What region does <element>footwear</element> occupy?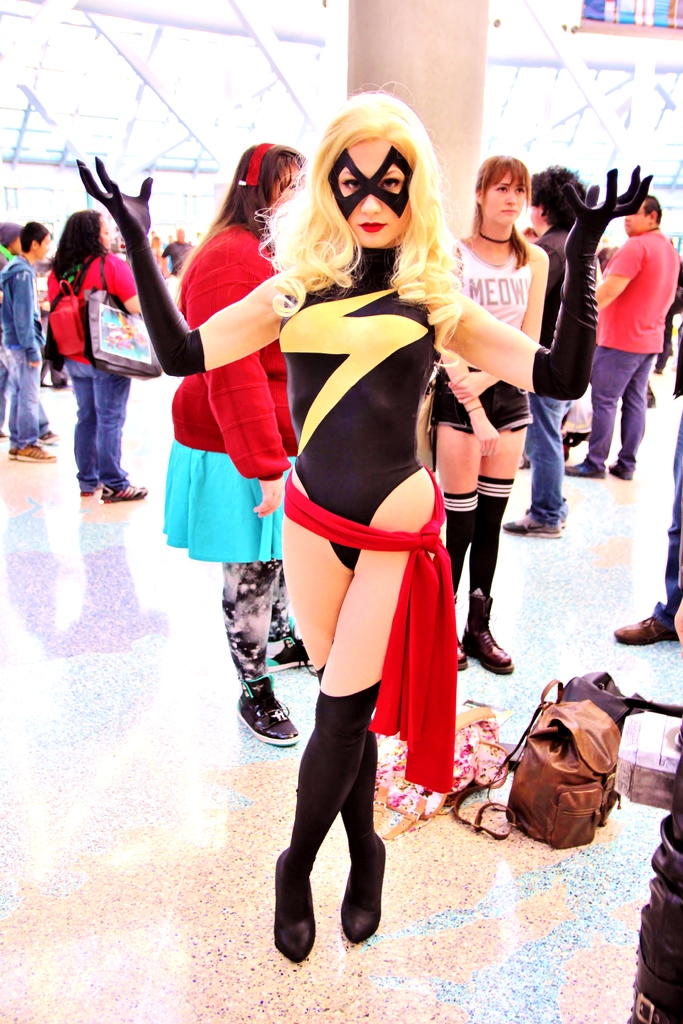
(left=343, top=840, right=388, bottom=938).
